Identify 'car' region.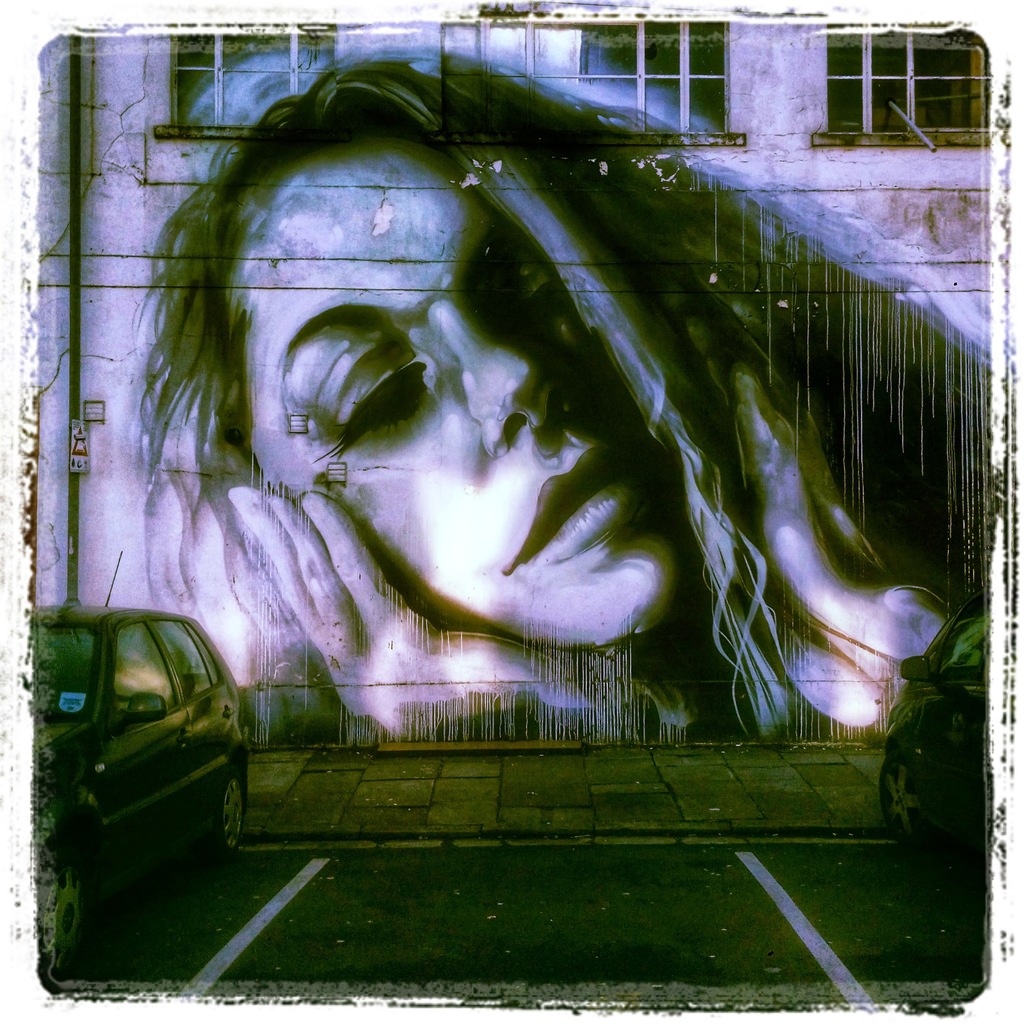
Region: {"x1": 21, "y1": 552, "x2": 250, "y2": 979}.
